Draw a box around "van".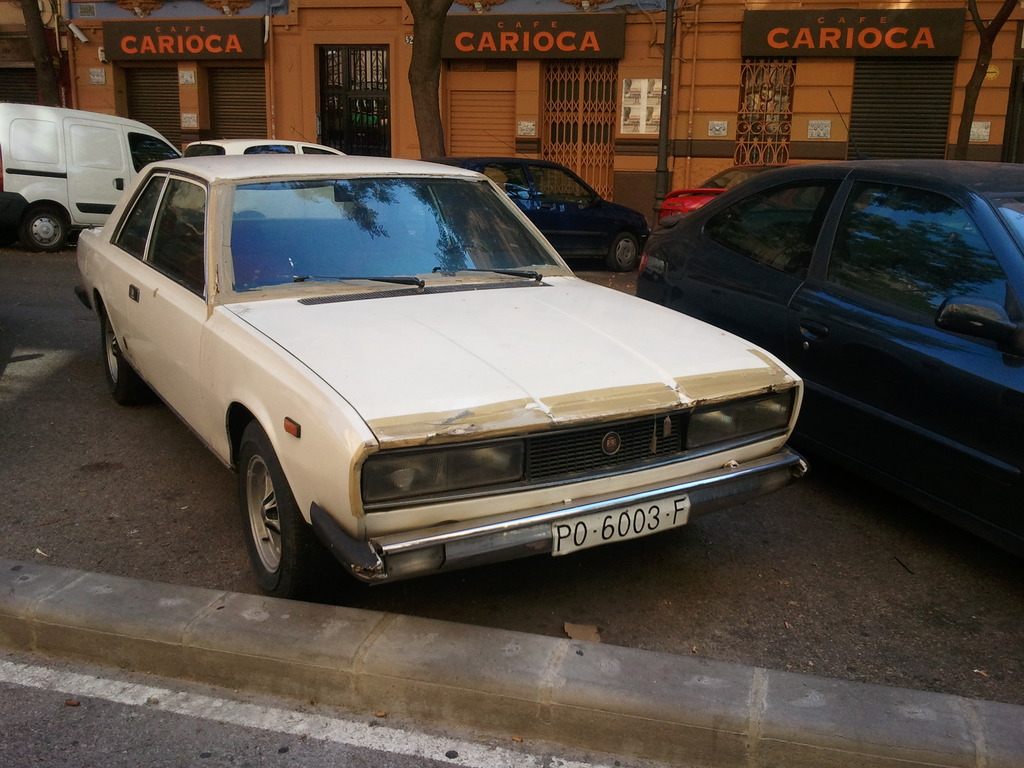
pyautogui.locateOnScreen(0, 101, 184, 250).
